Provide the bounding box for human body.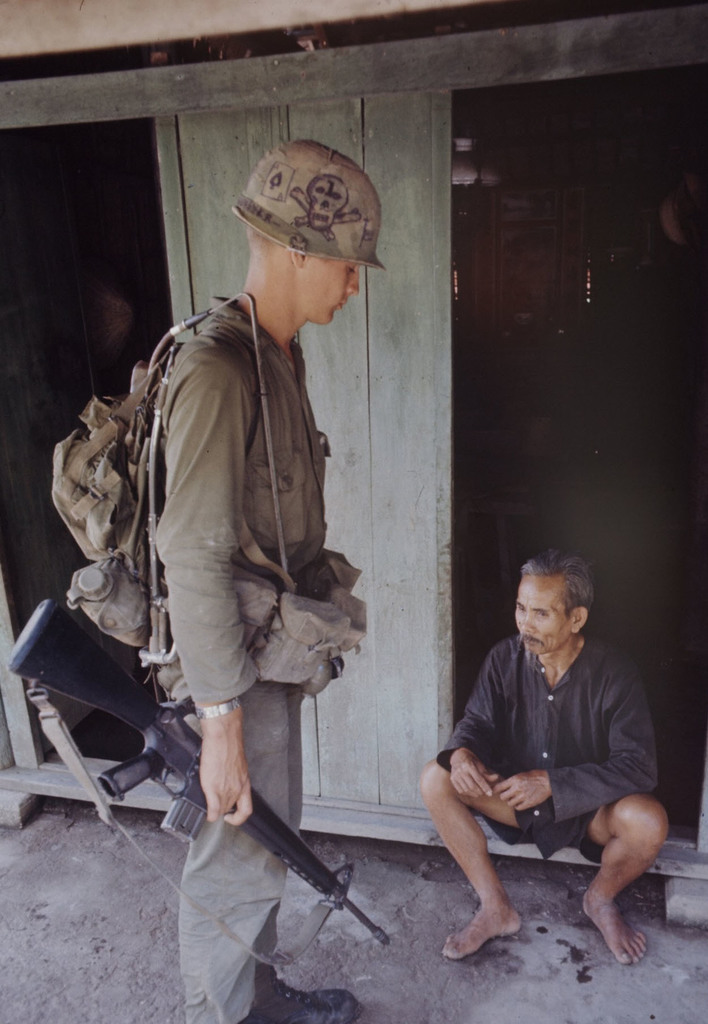
[421,552,677,975].
